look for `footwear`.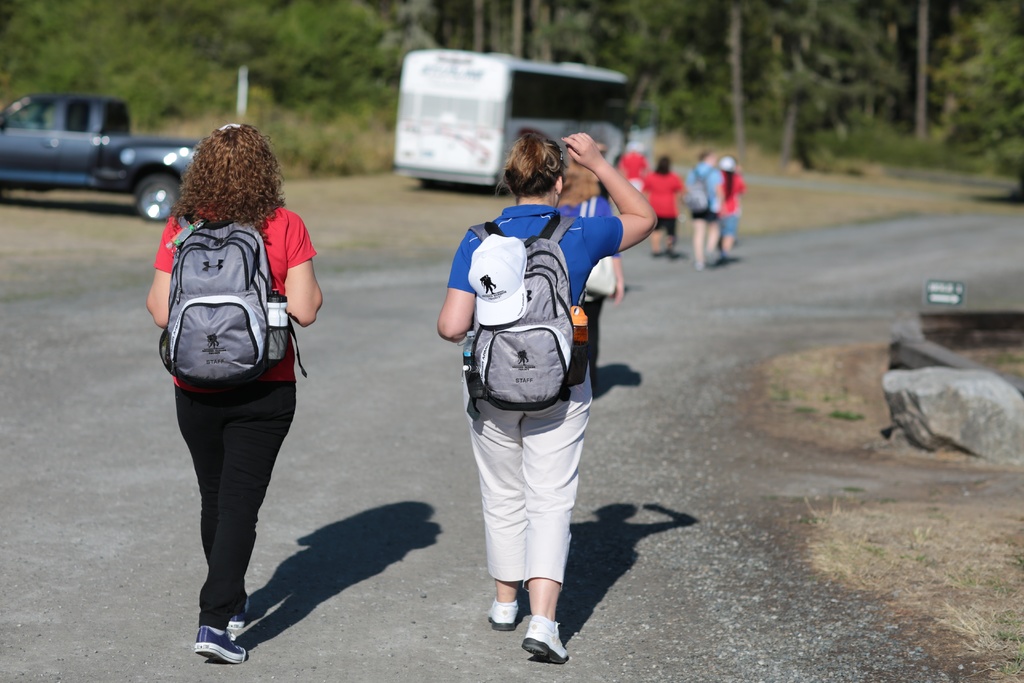
Found: x1=694 y1=256 x2=705 y2=273.
